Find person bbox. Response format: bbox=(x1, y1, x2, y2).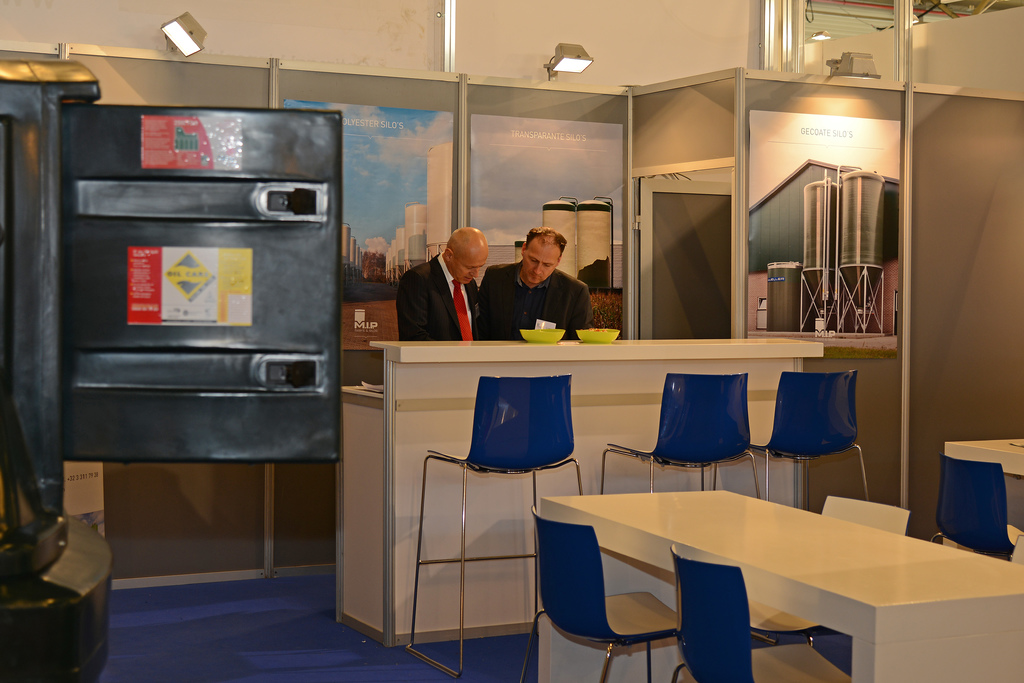
bbox=(390, 224, 492, 344).
